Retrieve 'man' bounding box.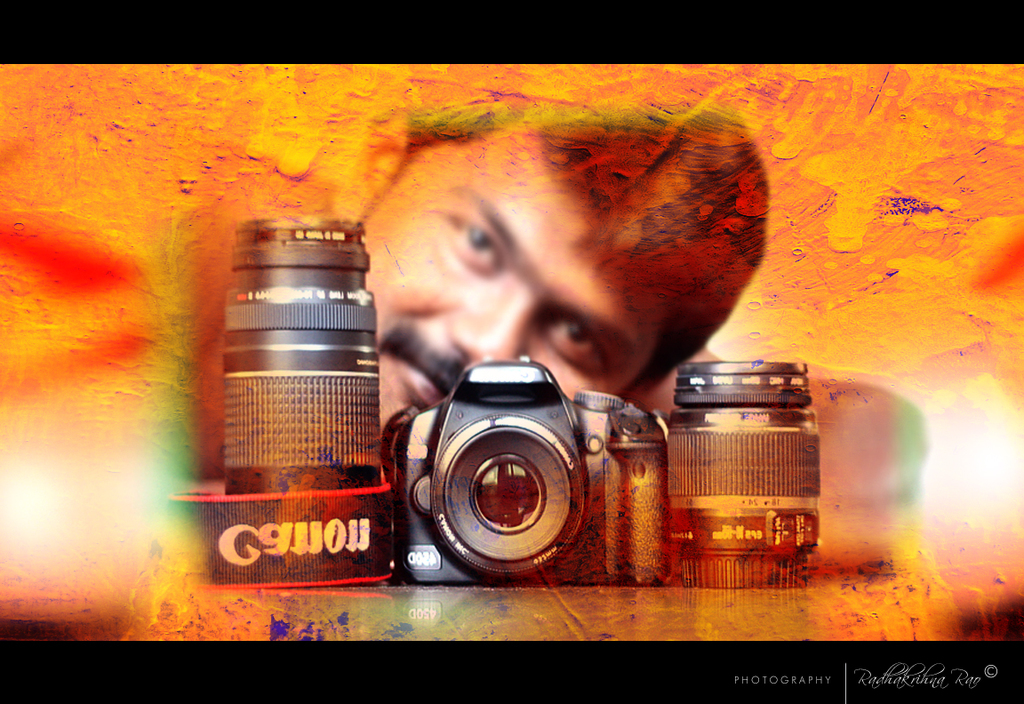
Bounding box: (357,114,772,430).
